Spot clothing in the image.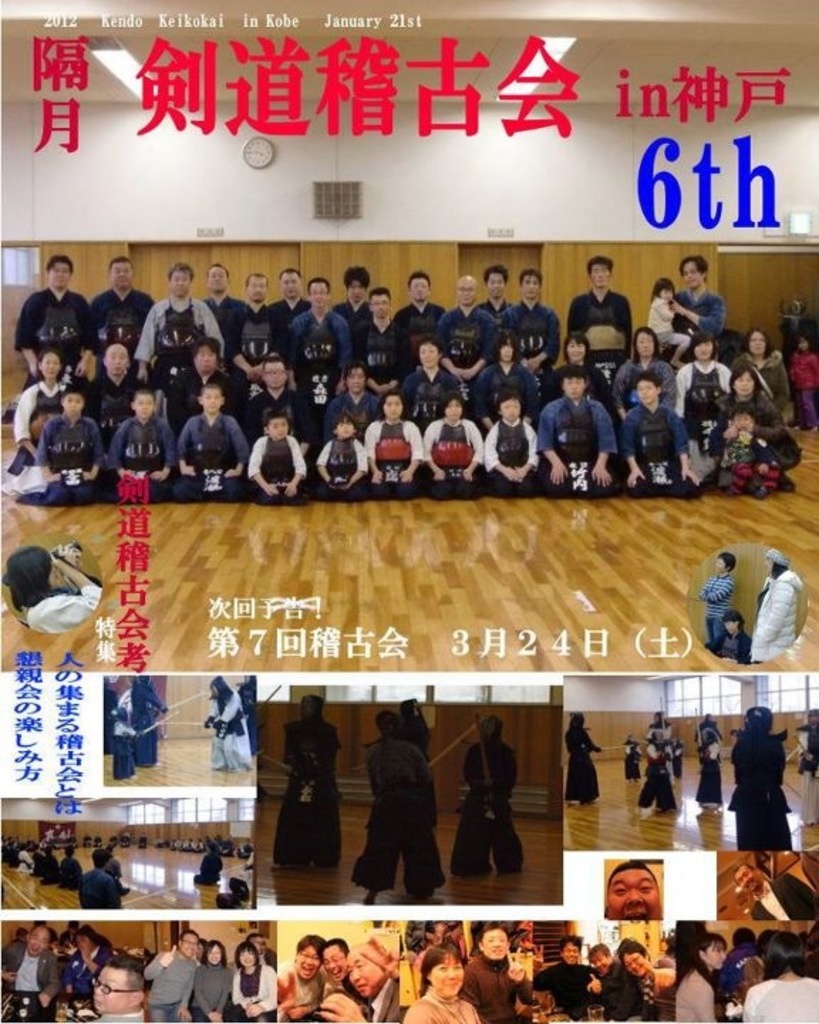
clothing found at box(354, 711, 435, 886).
